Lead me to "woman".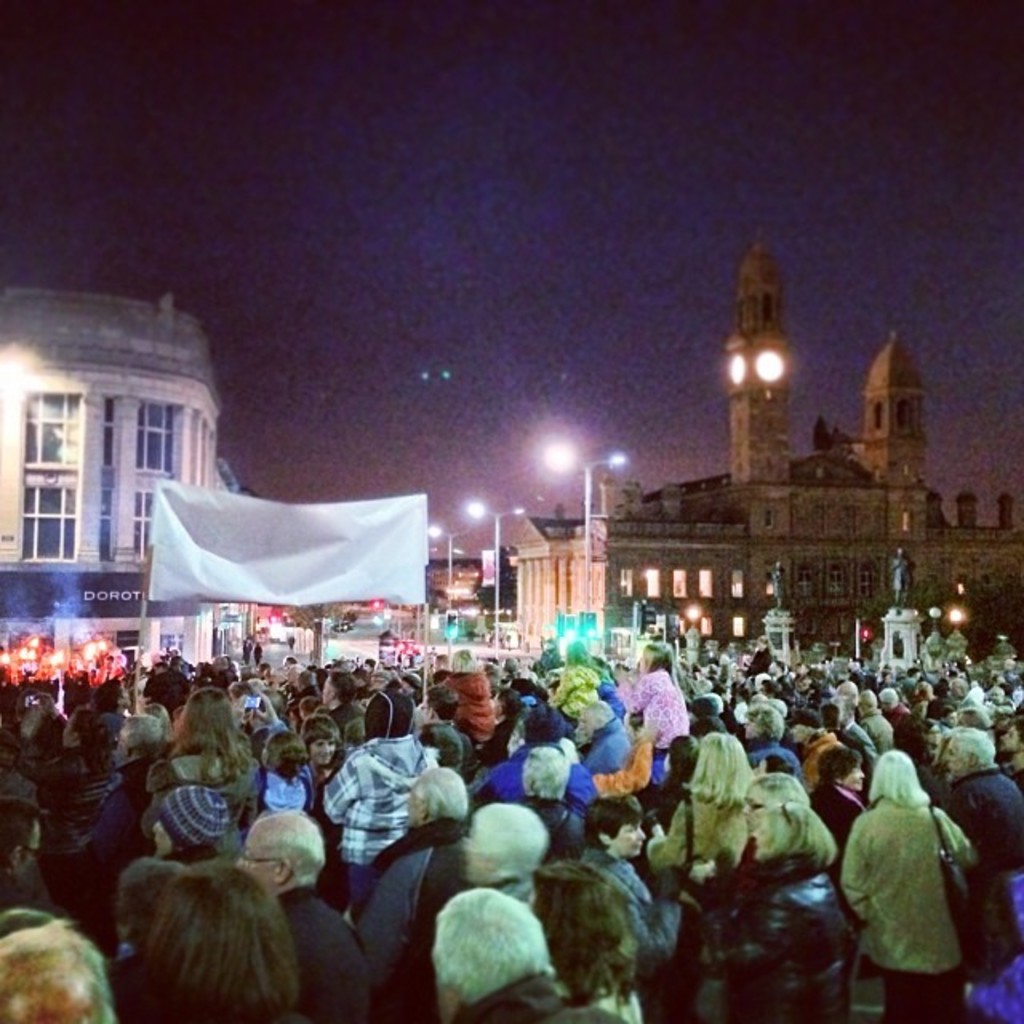
Lead to region(525, 854, 640, 1022).
